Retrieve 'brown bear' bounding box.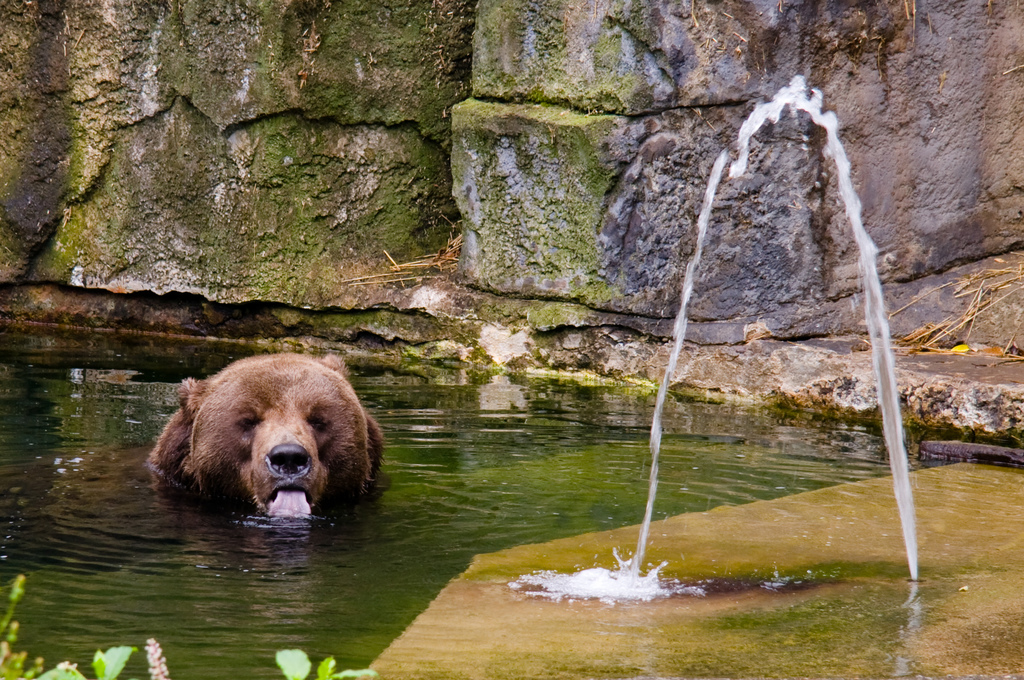
Bounding box: pyautogui.locateOnScreen(143, 350, 384, 517).
